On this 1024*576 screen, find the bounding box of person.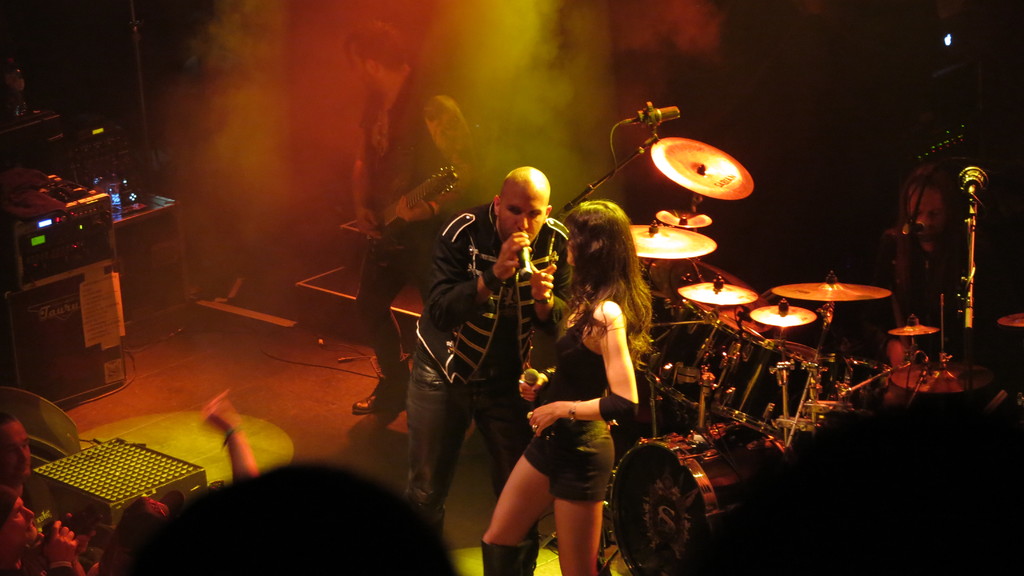
Bounding box: BBox(335, 18, 489, 414).
